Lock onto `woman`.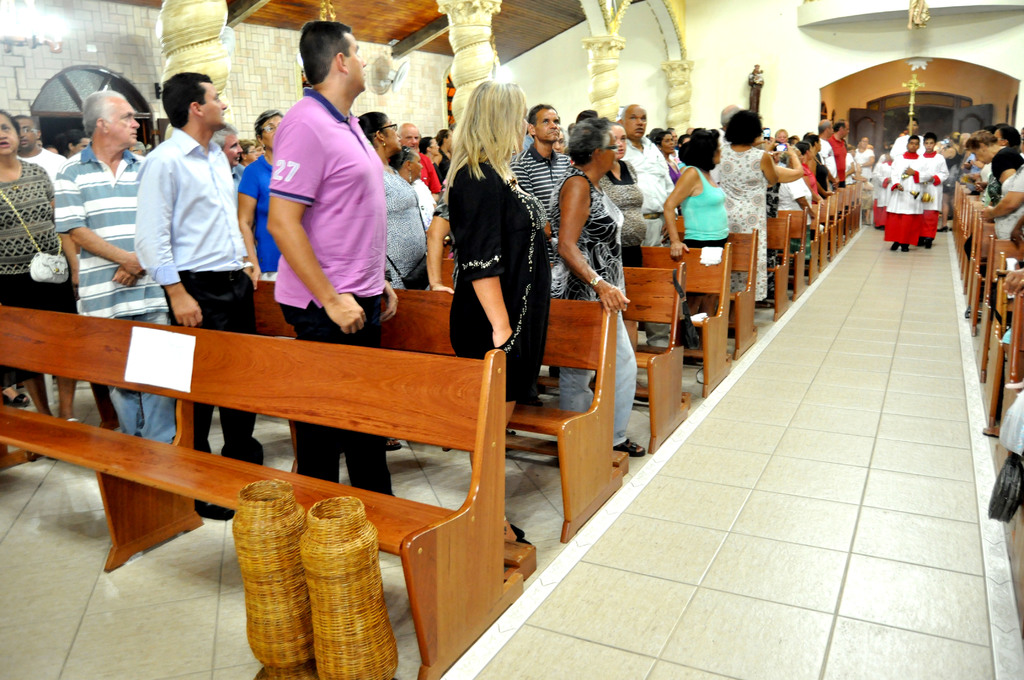
Locked: crop(363, 108, 423, 279).
